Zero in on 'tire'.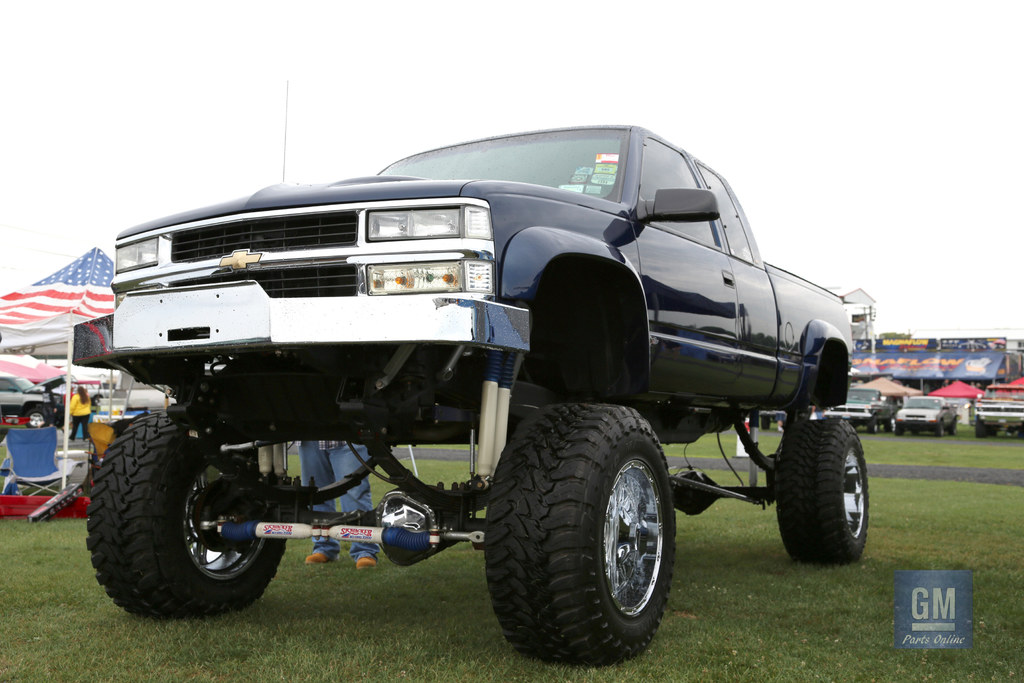
Zeroed in: l=936, t=421, r=945, b=437.
